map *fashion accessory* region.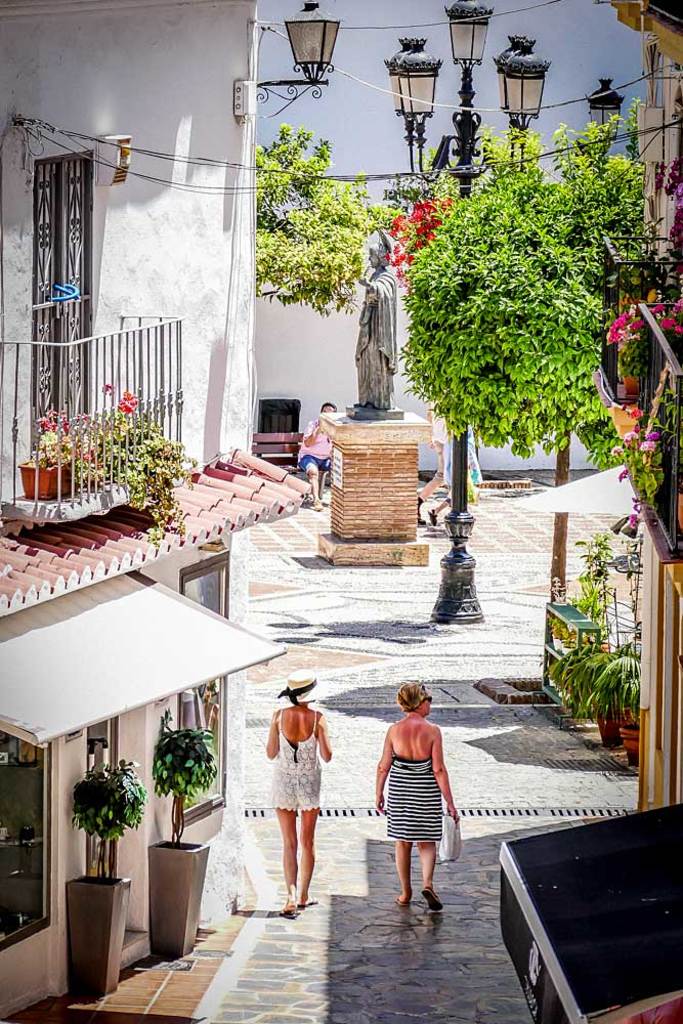
Mapped to <bbox>437, 802, 464, 868</bbox>.
